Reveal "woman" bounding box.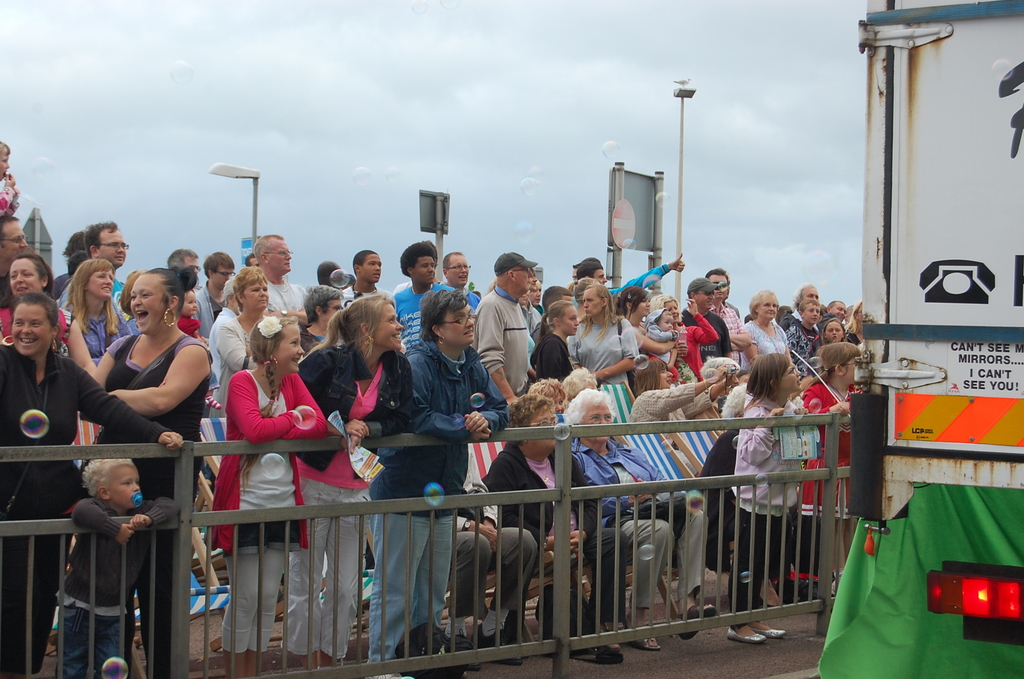
Revealed: [left=92, top=265, right=214, bottom=678].
